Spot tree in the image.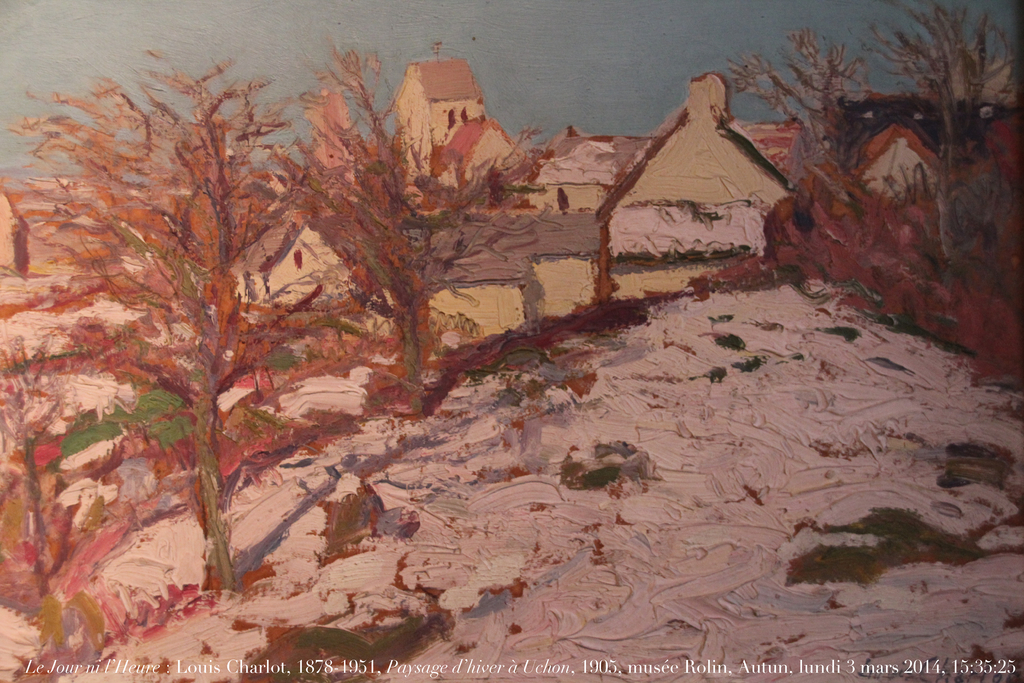
tree found at bbox=(863, 0, 1023, 280).
